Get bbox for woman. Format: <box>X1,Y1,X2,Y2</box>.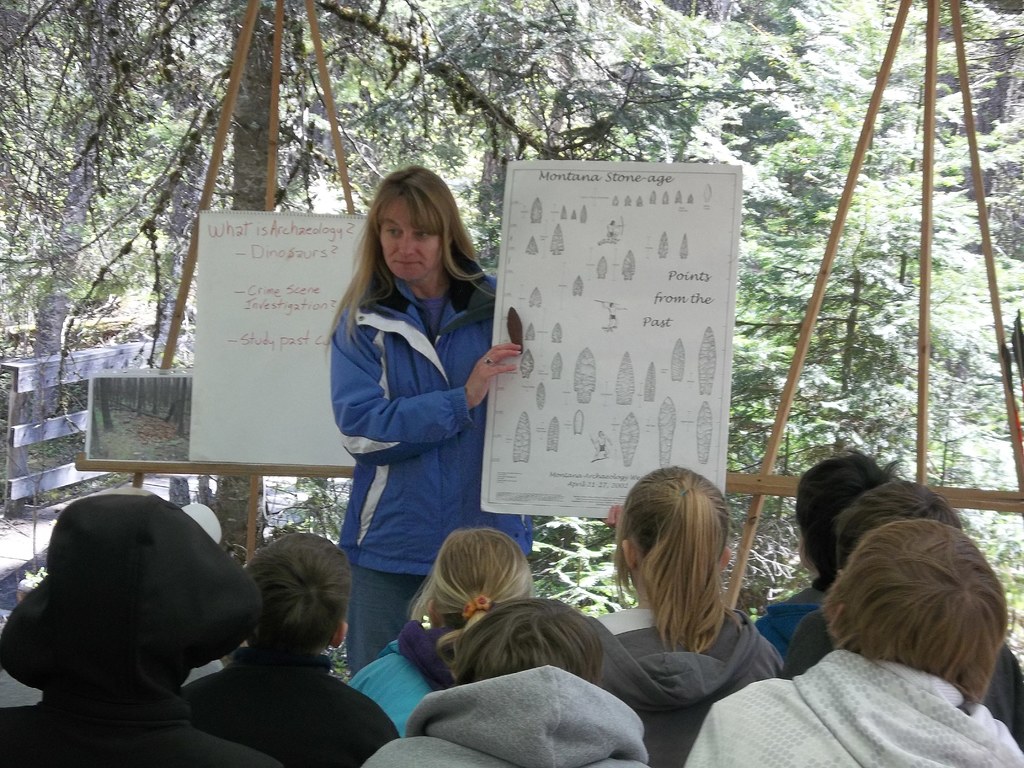
<box>345,520,541,745</box>.
